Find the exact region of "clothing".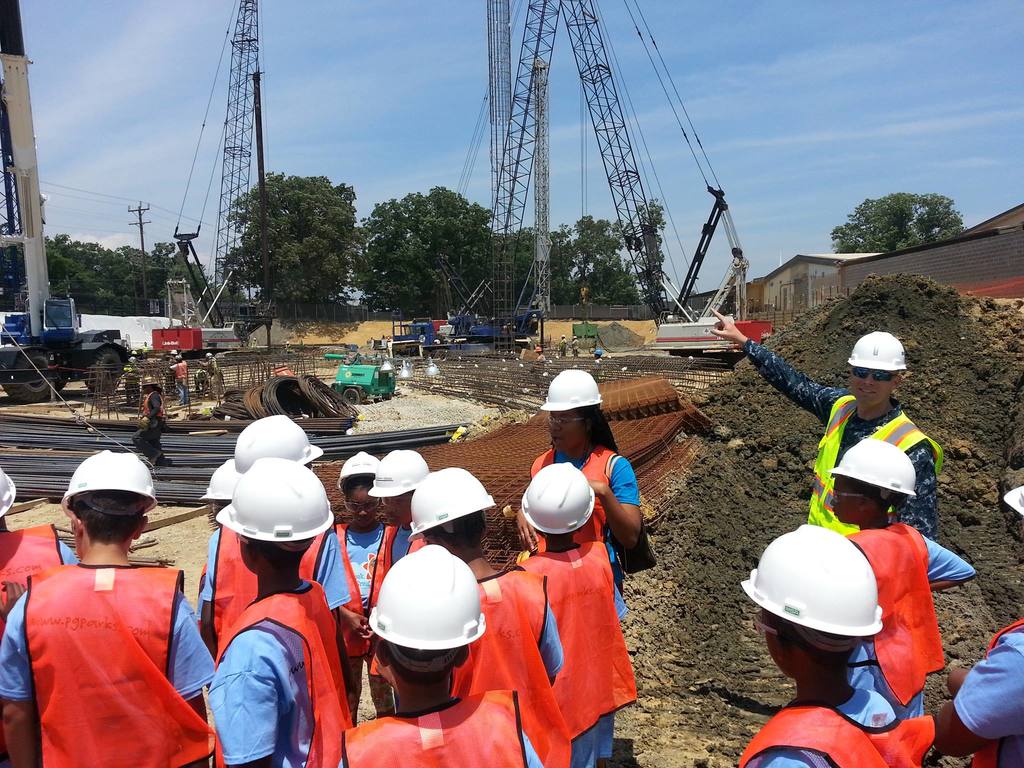
Exact region: (332,521,389,724).
